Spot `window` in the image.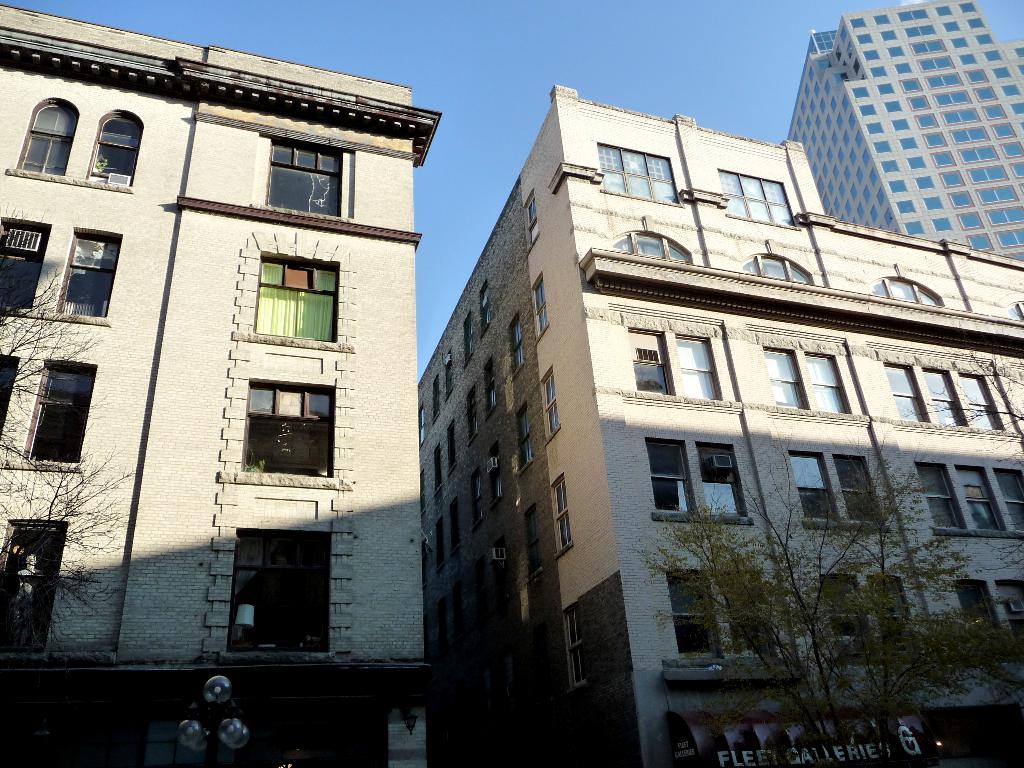
`window` found at rect(833, 452, 884, 521).
